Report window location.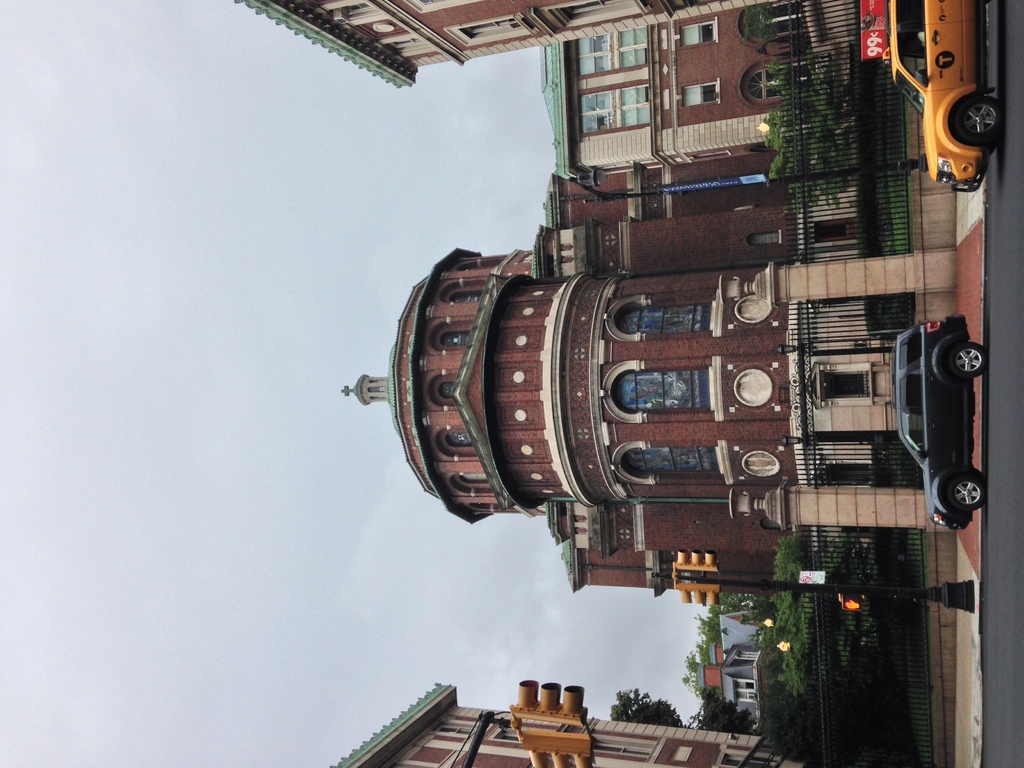
Report: 447,283,484,300.
